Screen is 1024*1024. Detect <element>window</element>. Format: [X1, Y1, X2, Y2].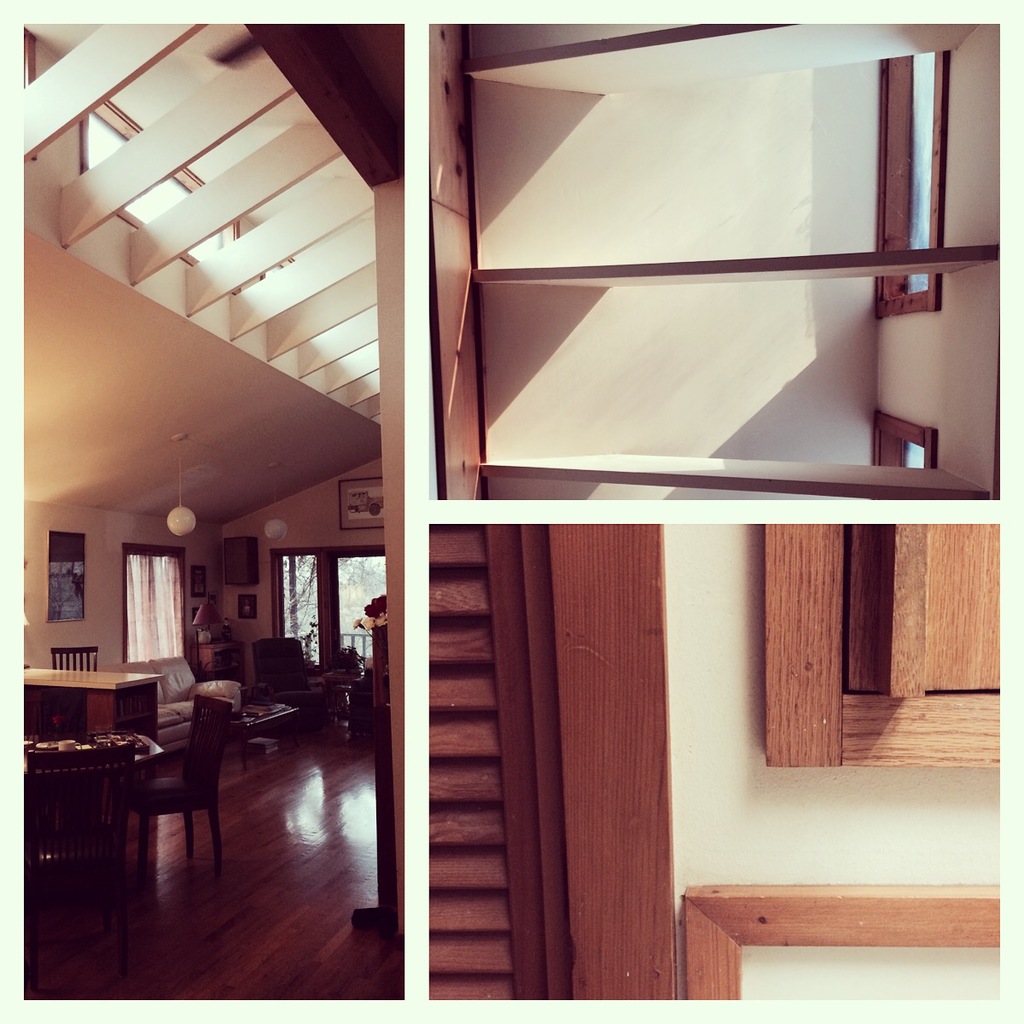
[873, 402, 940, 467].
